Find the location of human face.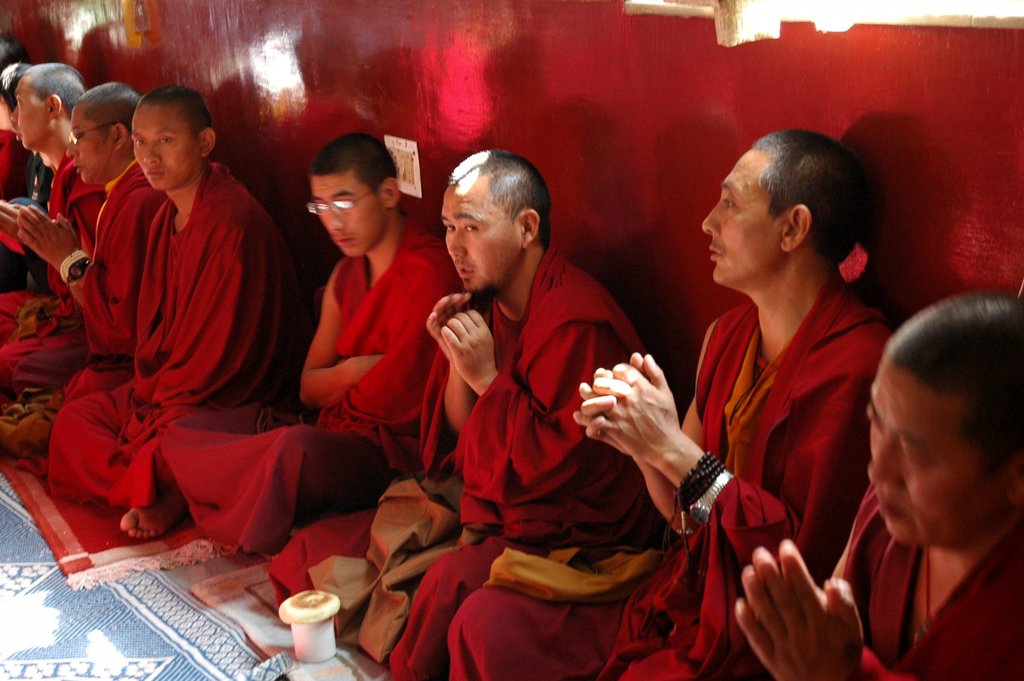
Location: 863/357/1009/543.
